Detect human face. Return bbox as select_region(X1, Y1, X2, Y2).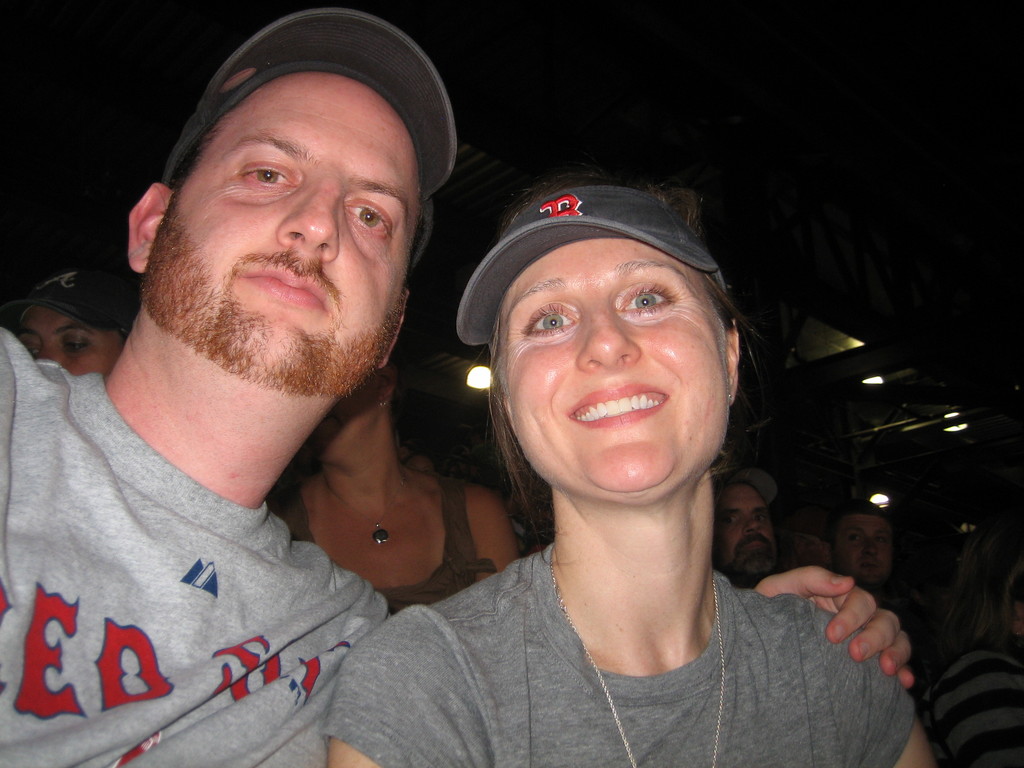
select_region(138, 68, 410, 401).
